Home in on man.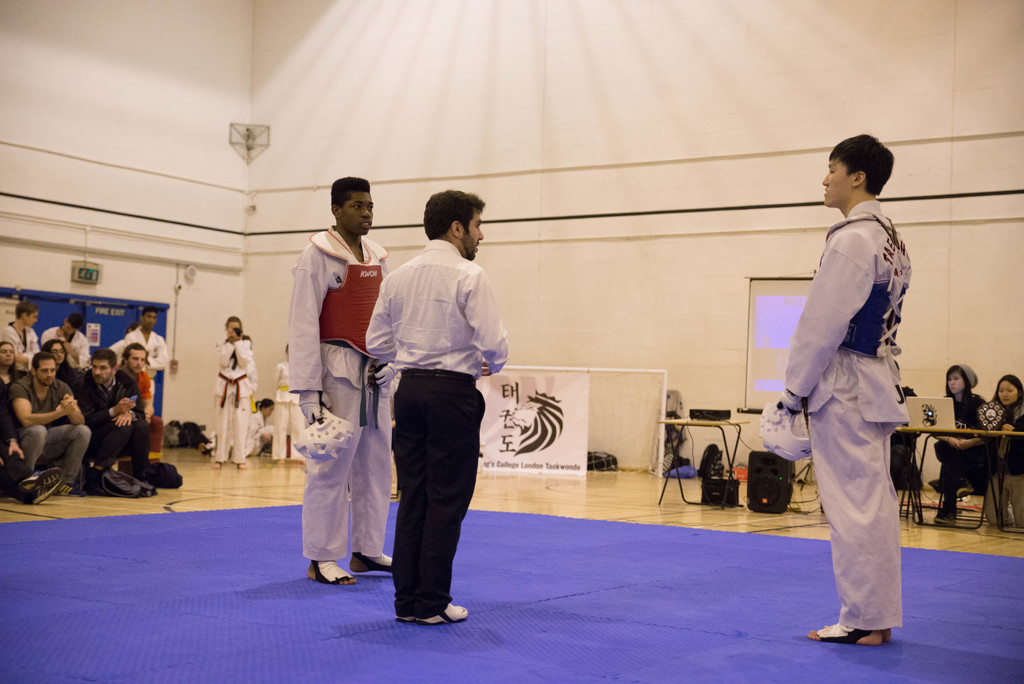
Homed in at [x1=77, y1=352, x2=150, y2=481].
